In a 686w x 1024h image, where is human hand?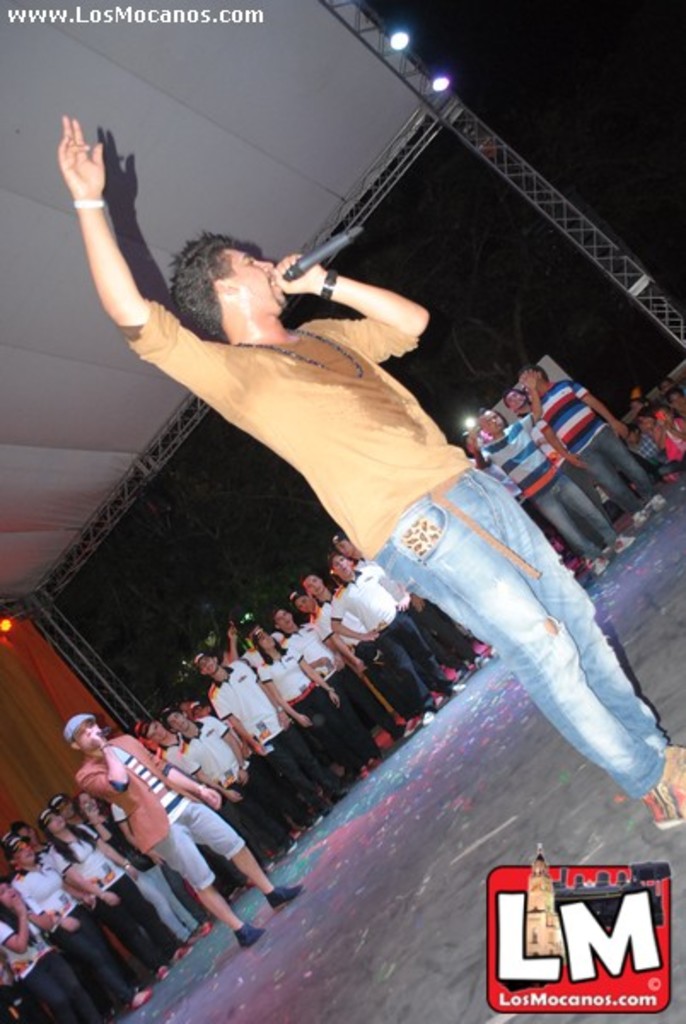
[317, 652, 333, 669].
